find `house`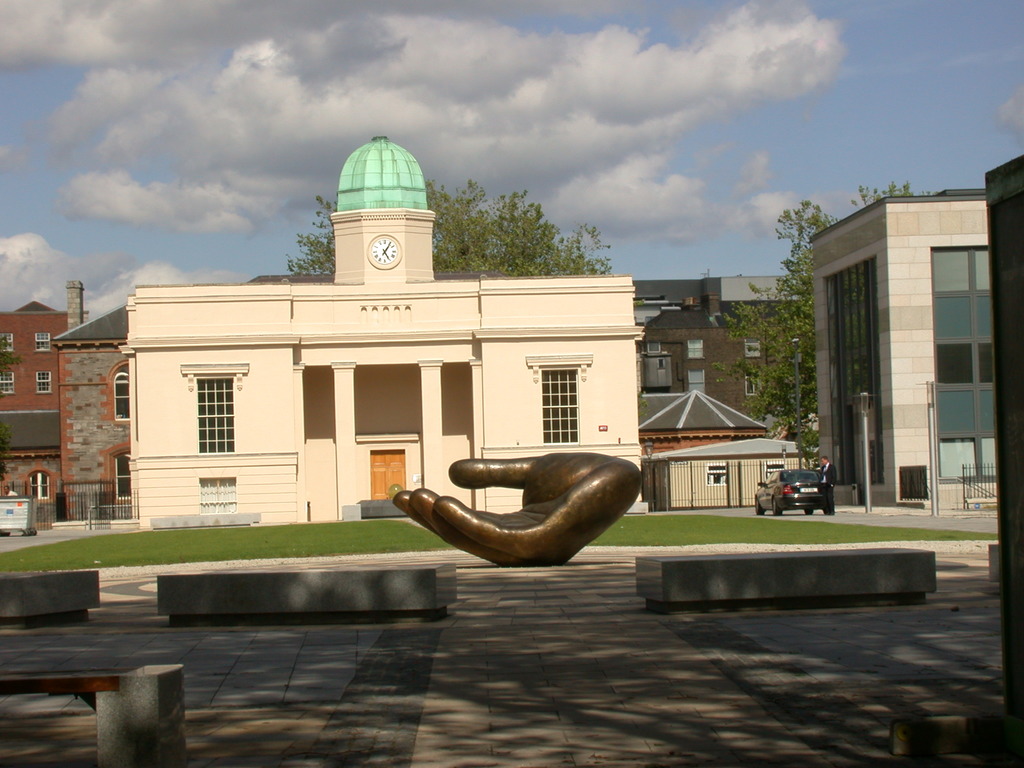
crop(632, 271, 815, 436)
